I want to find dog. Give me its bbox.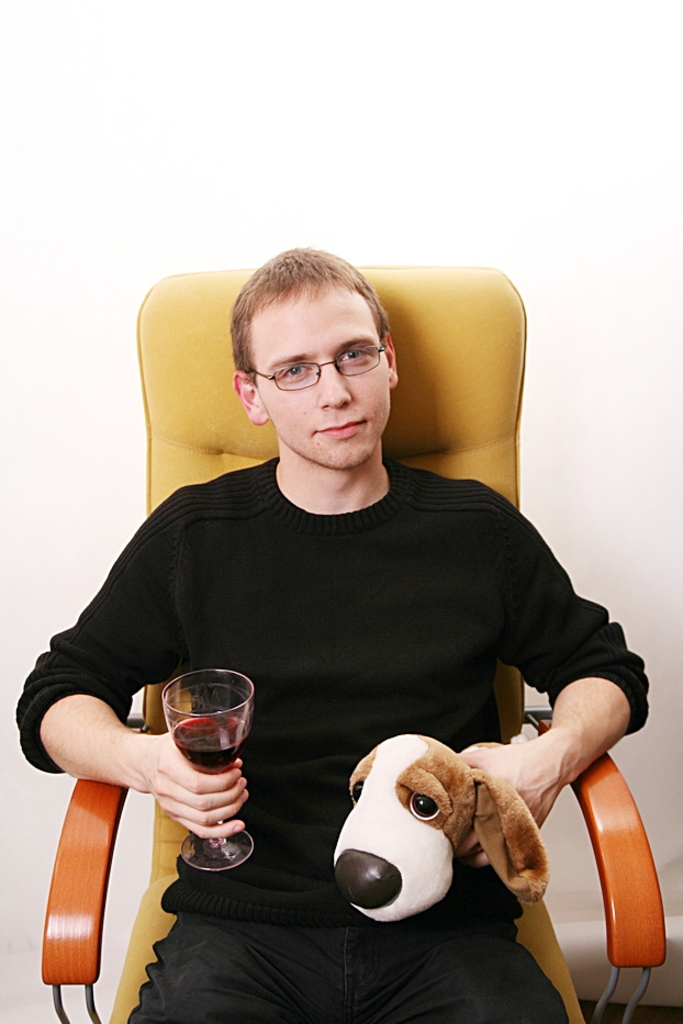
Rect(332, 734, 555, 923).
